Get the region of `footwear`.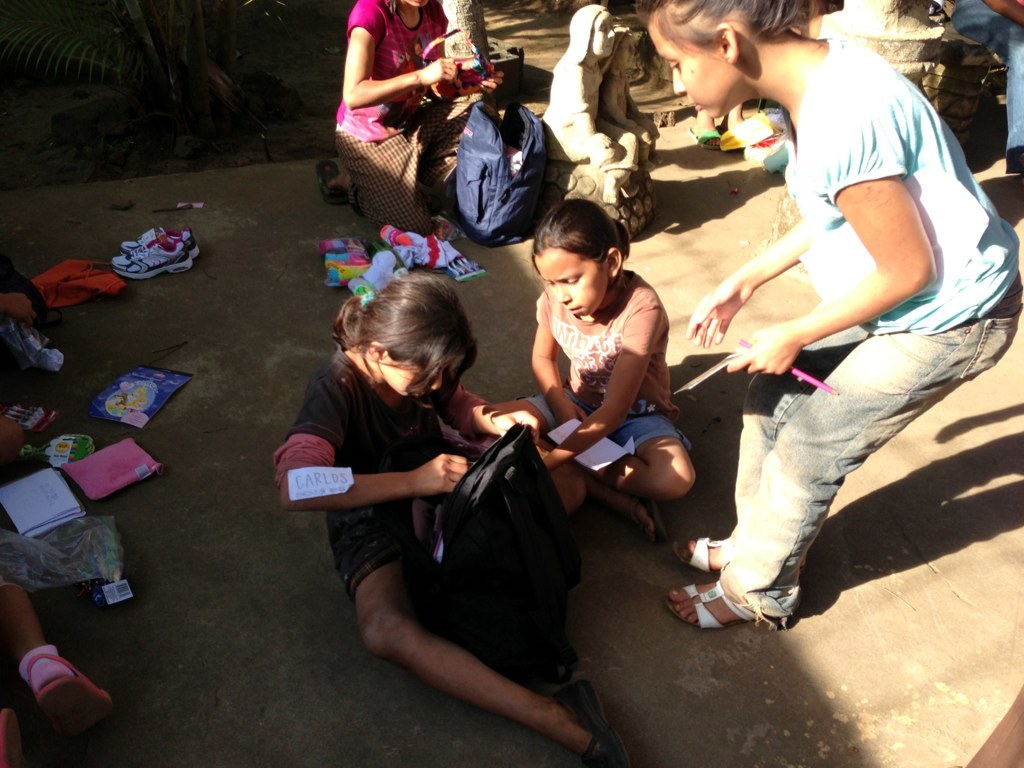
[28,656,114,739].
